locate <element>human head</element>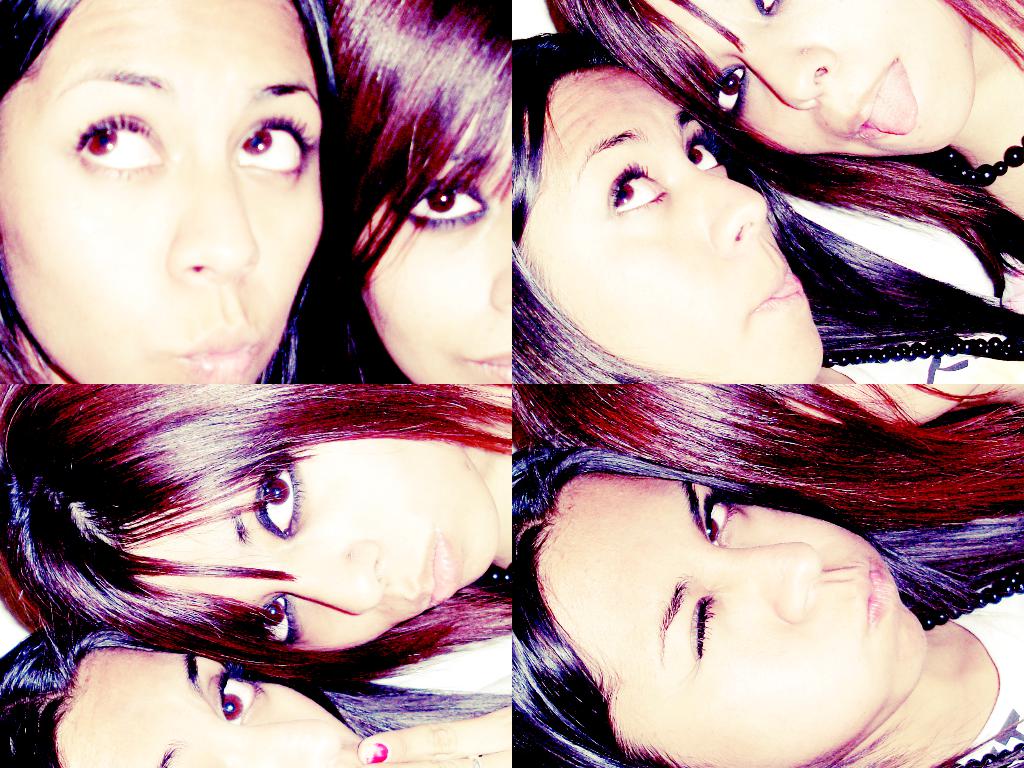
bbox=[12, 0, 360, 371]
